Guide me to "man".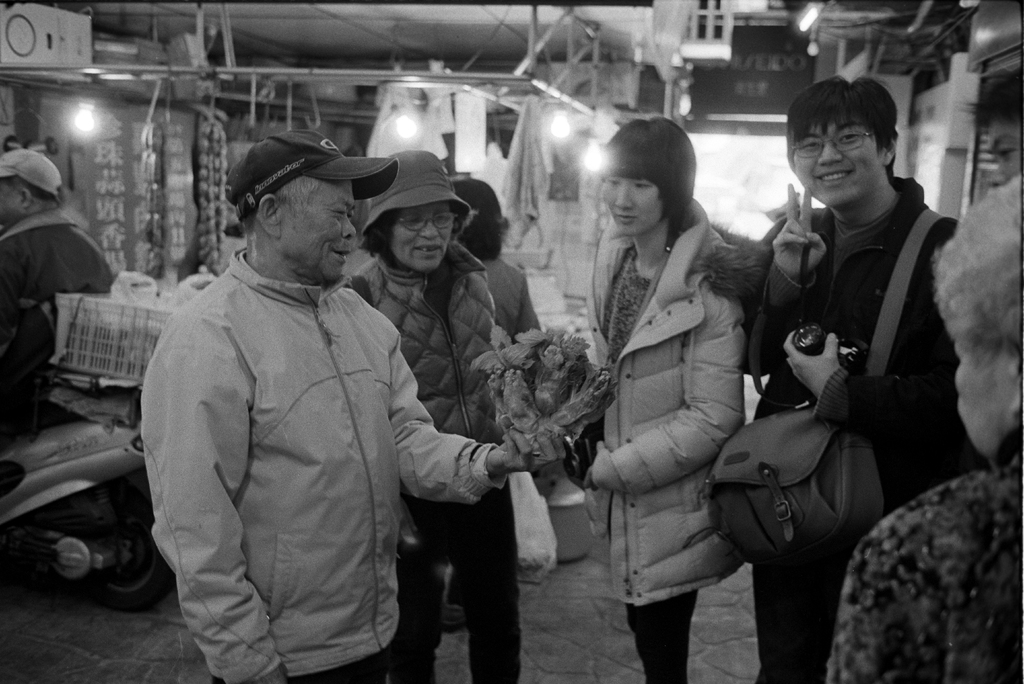
Guidance: [0, 152, 117, 434].
